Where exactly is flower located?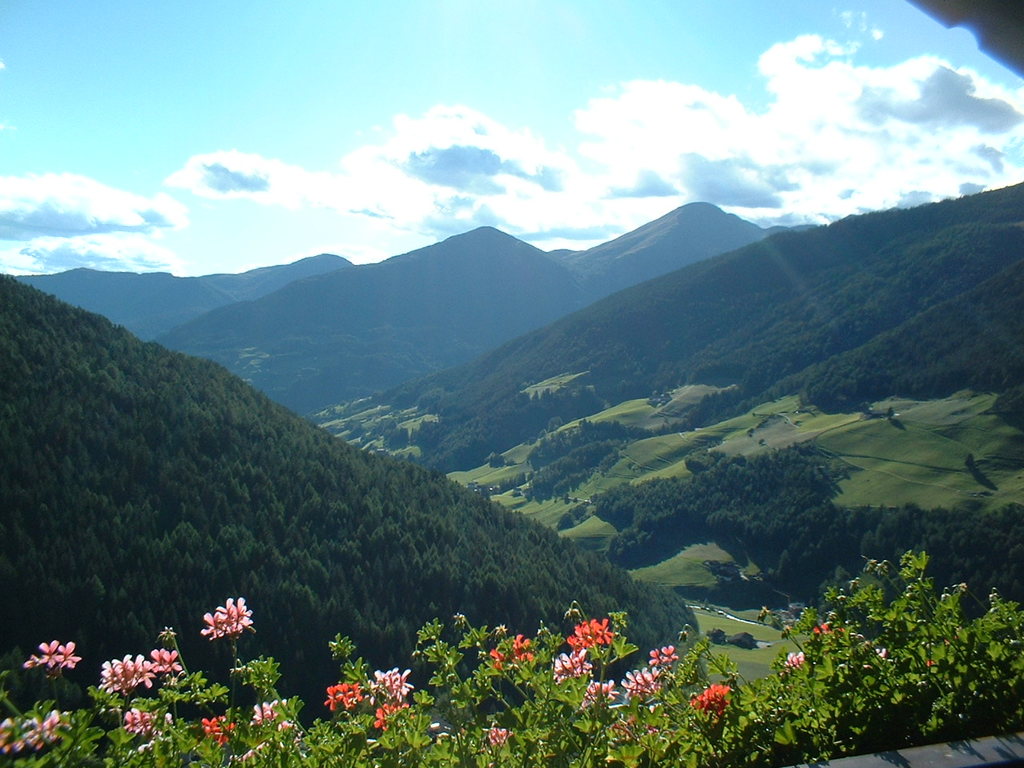
Its bounding box is [587, 619, 614, 642].
